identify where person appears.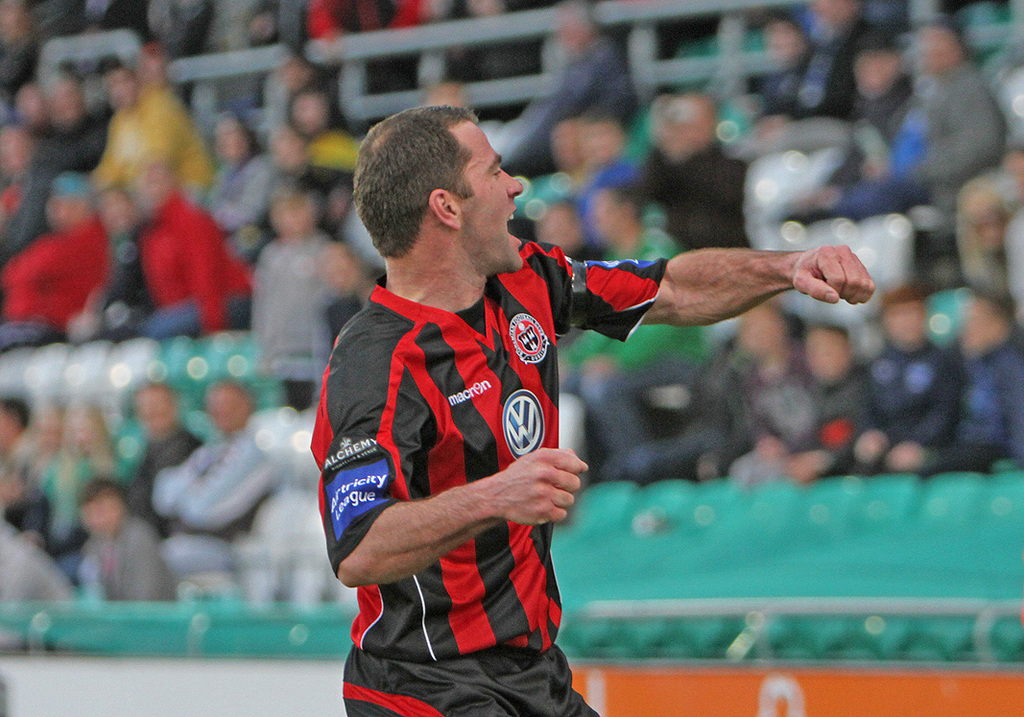
Appears at crop(140, 154, 257, 355).
